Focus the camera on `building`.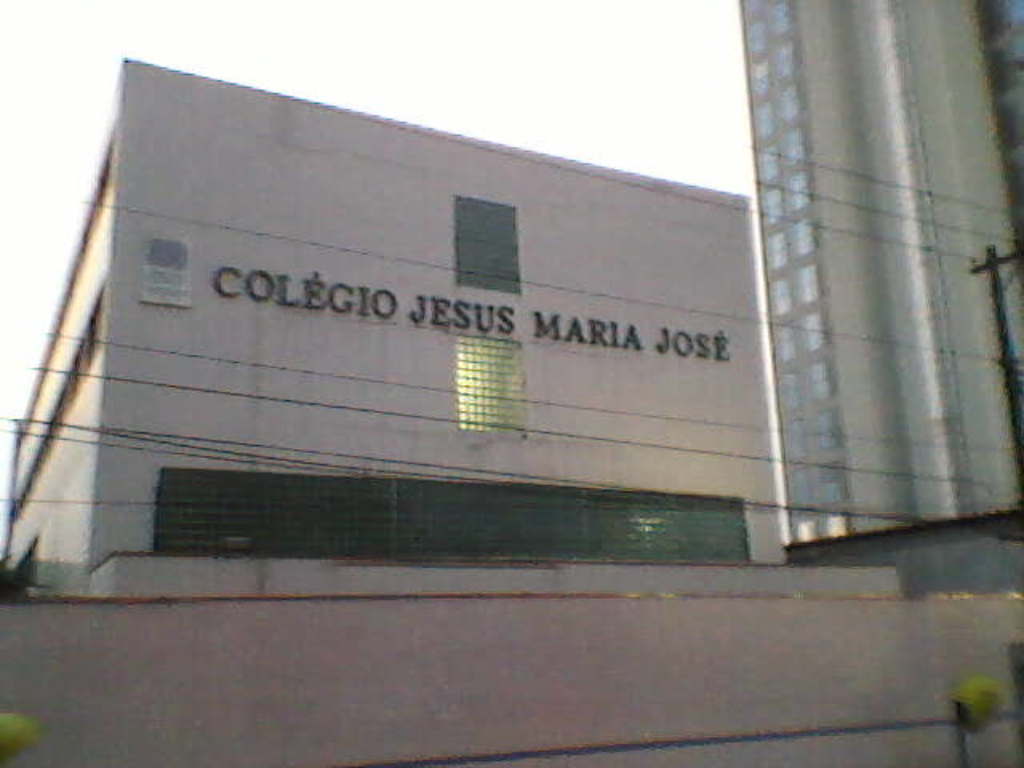
Focus region: [x1=739, y1=0, x2=1022, y2=565].
